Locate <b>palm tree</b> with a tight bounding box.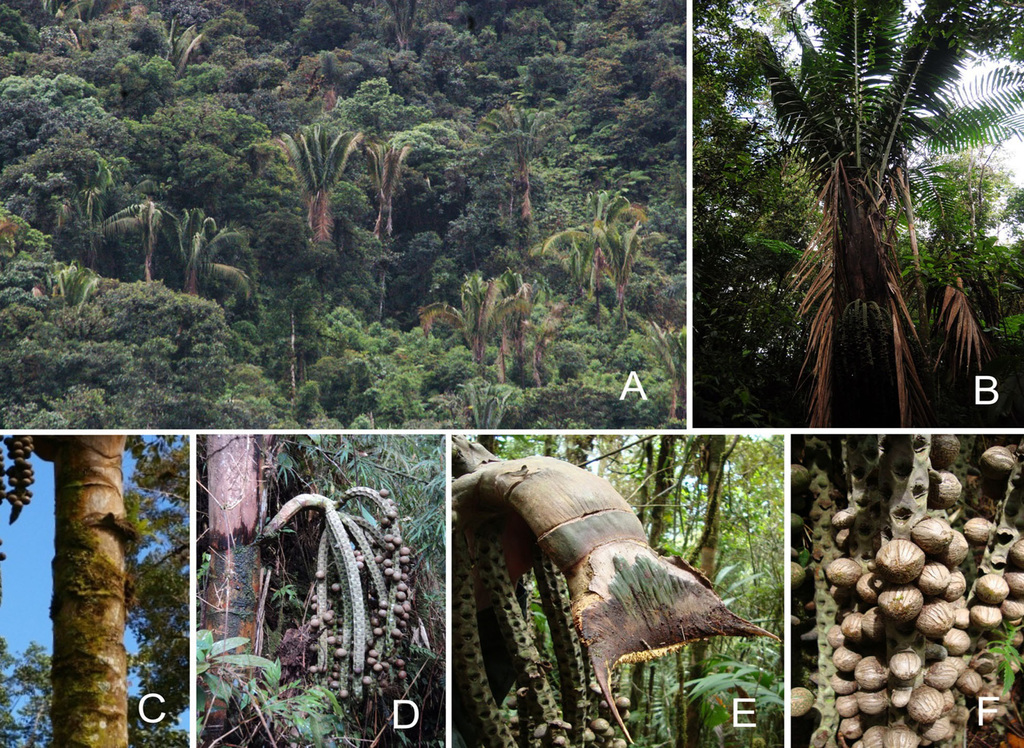
bbox=(733, 0, 1023, 429).
